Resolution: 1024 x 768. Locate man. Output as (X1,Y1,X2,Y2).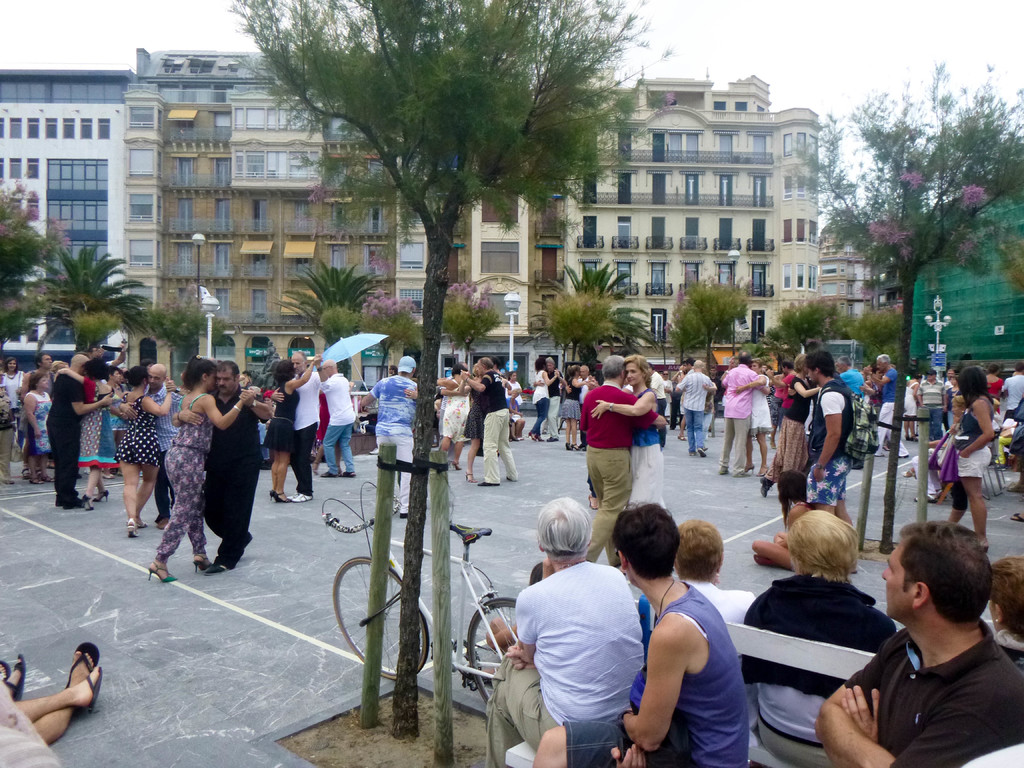
(838,355,862,404).
